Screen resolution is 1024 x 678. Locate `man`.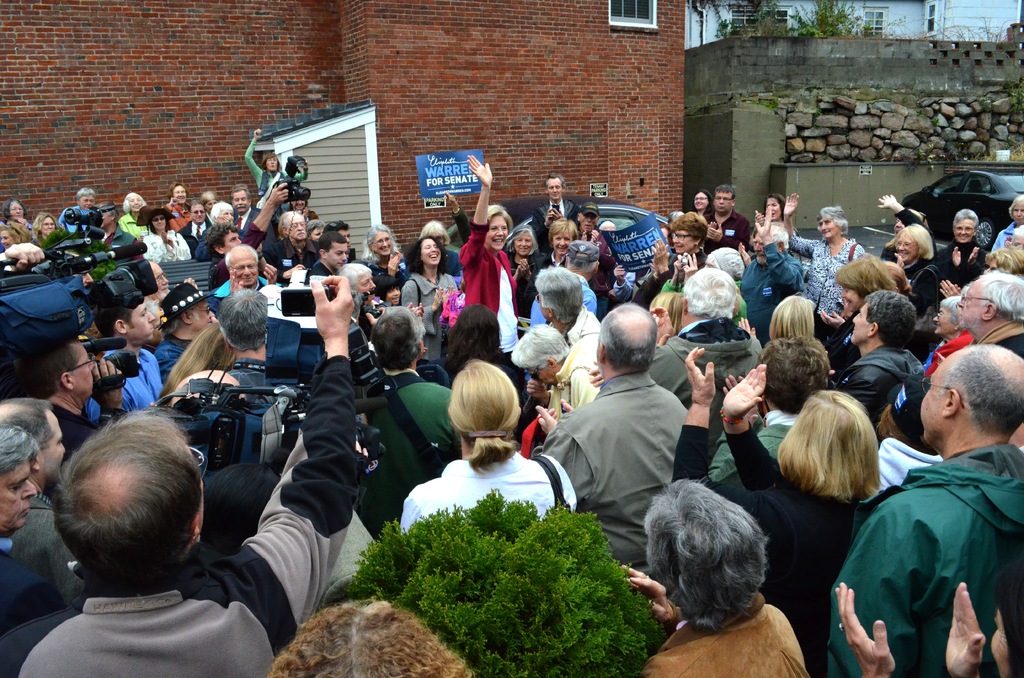
box(179, 280, 284, 411).
